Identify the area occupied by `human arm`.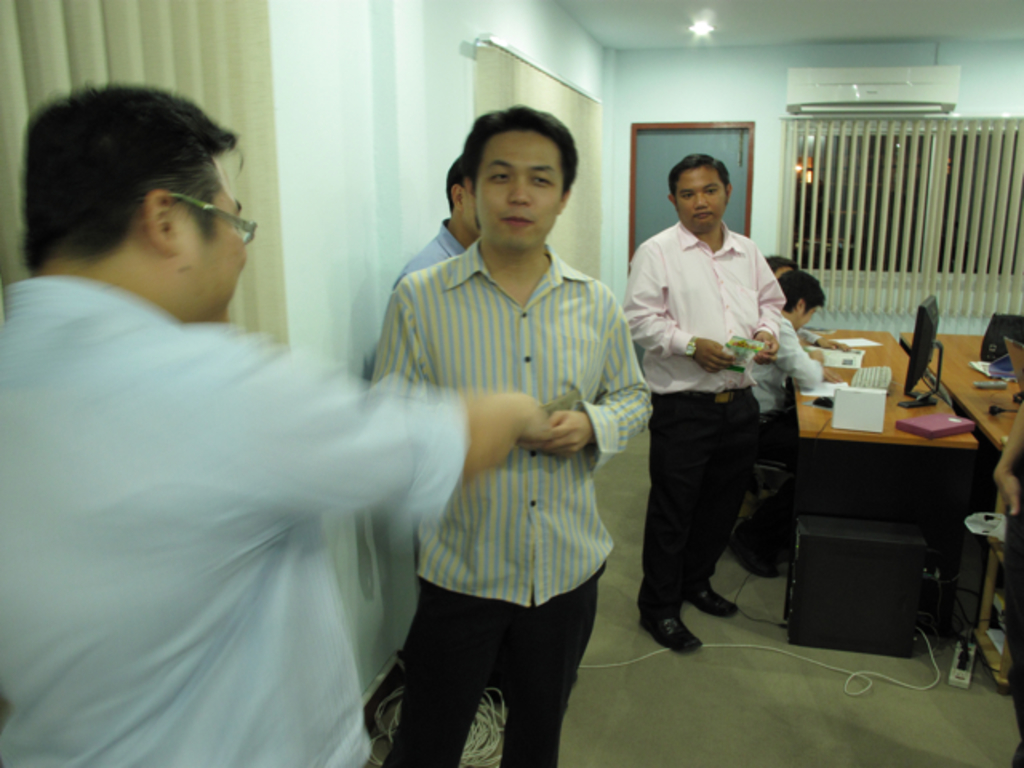
Area: 619/238/746/379.
